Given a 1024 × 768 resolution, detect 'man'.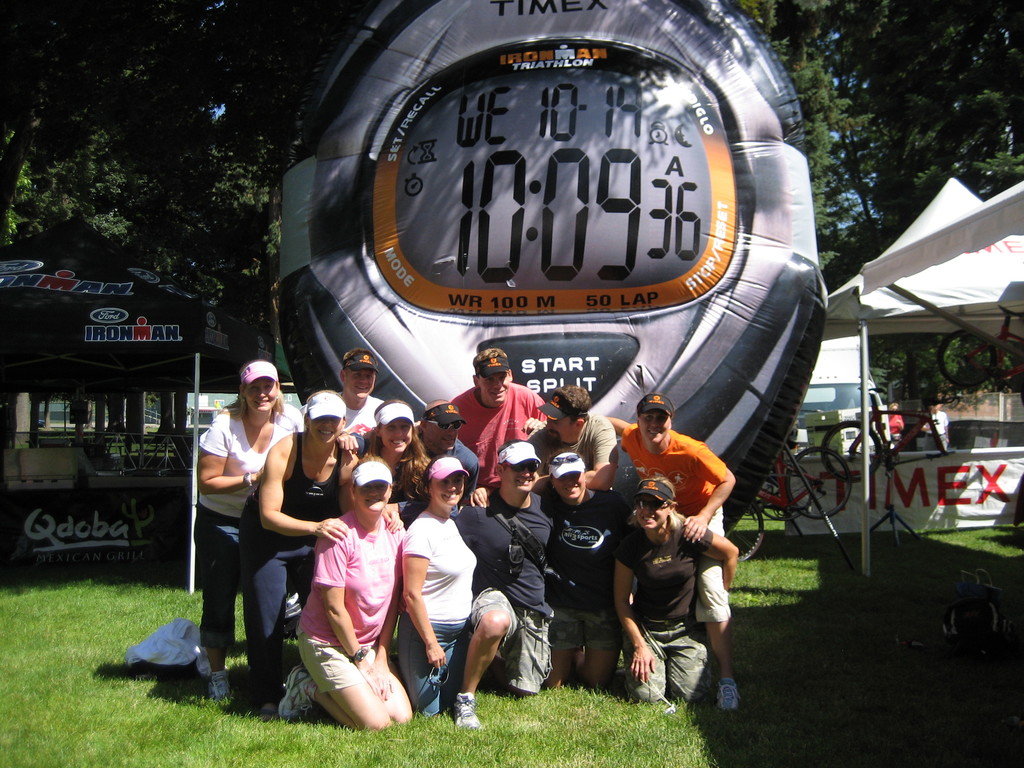
453, 445, 557, 730.
